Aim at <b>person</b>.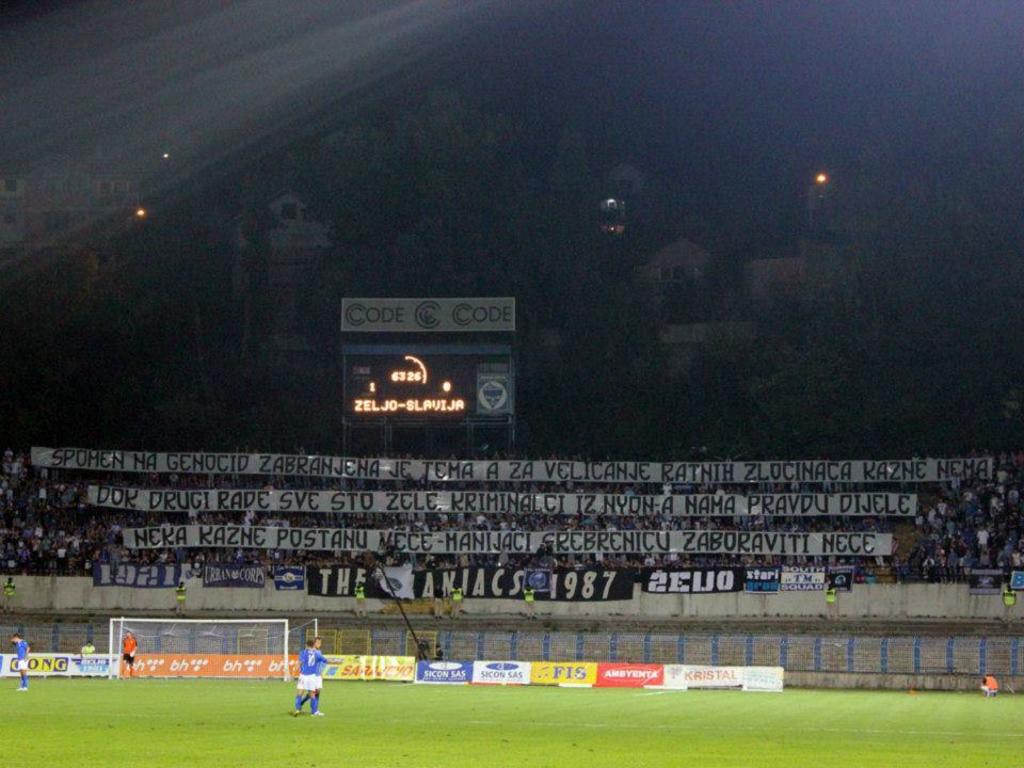
Aimed at bbox=[982, 676, 998, 698].
